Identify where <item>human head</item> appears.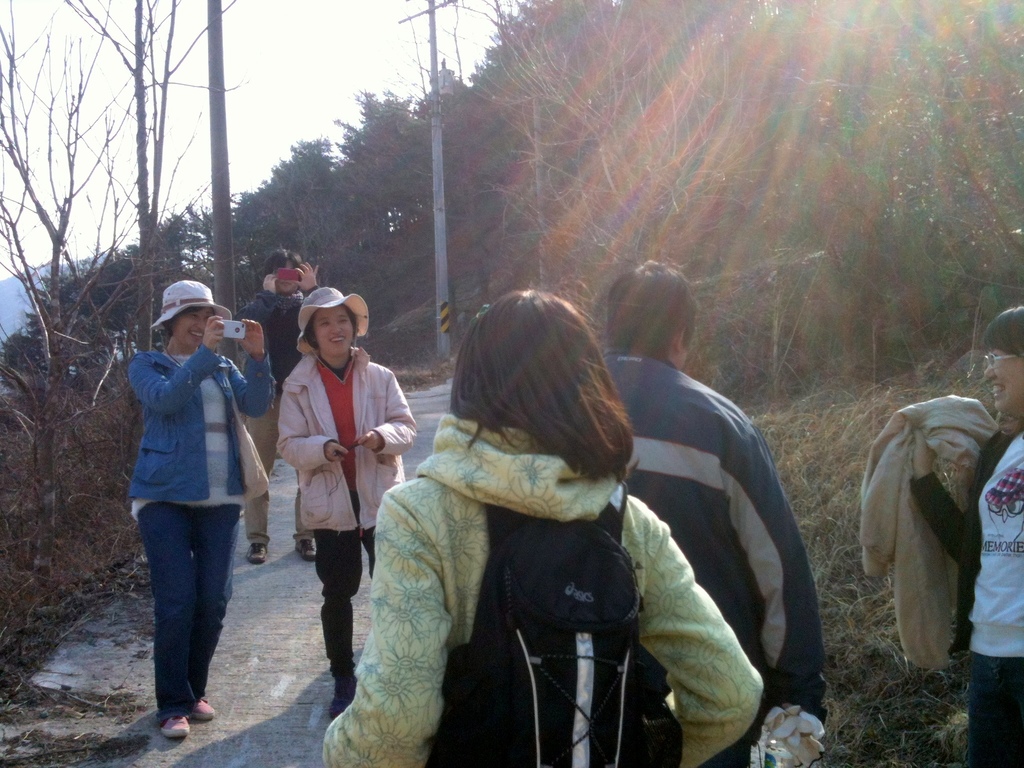
Appears at pyautogui.locateOnScreen(436, 294, 624, 483).
